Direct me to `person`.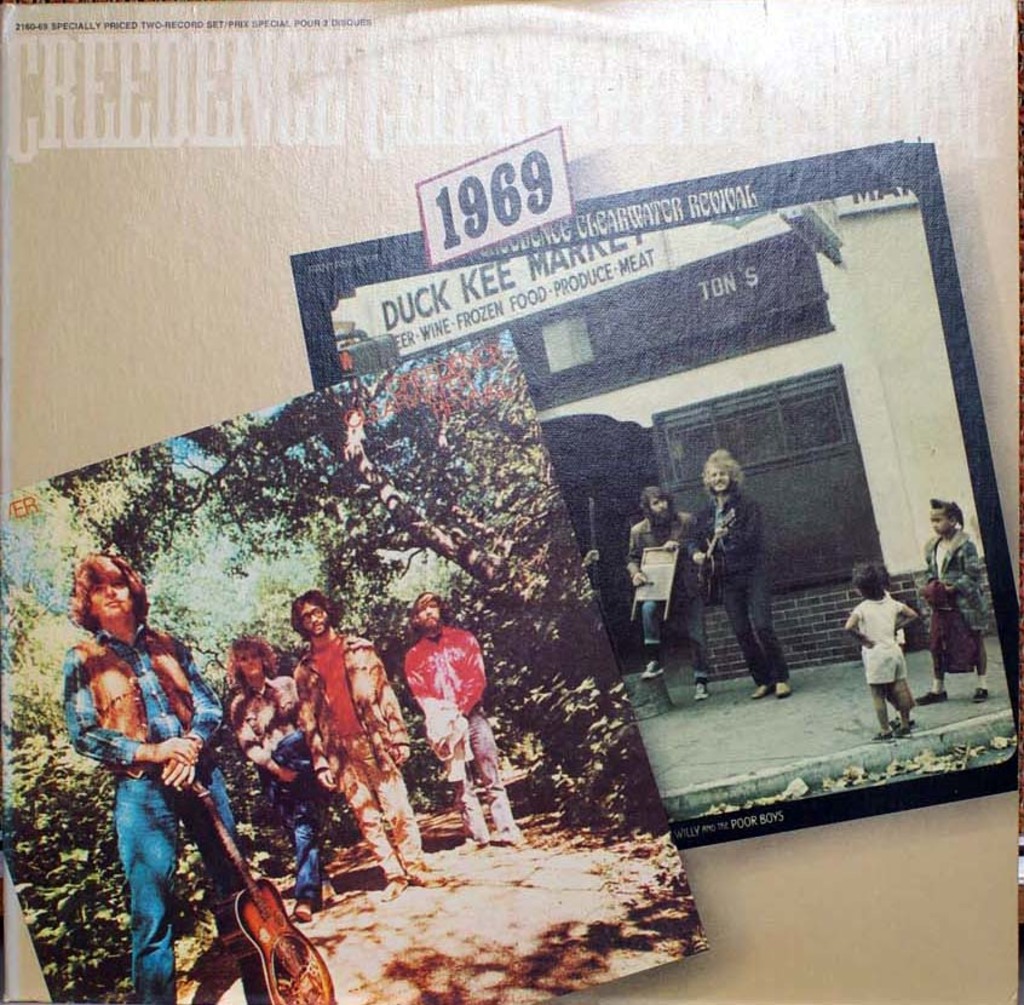
Direction: [x1=683, y1=433, x2=802, y2=689].
